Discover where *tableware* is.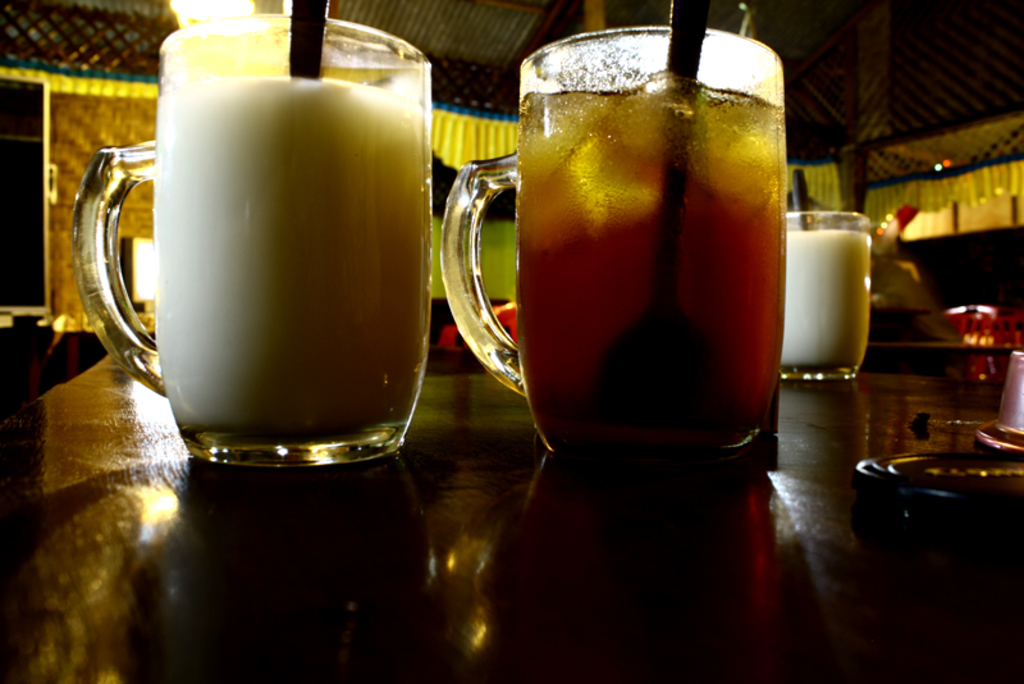
Discovered at [left=288, top=0, right=332, bottom=79].
